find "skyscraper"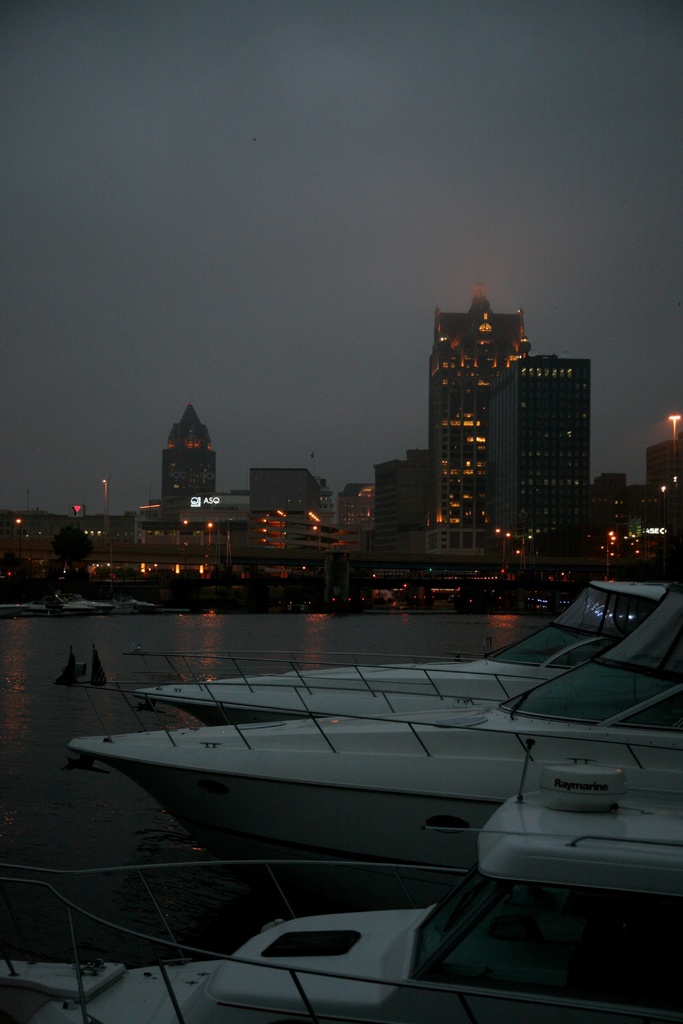
detection(427, 284, 534, 529)
